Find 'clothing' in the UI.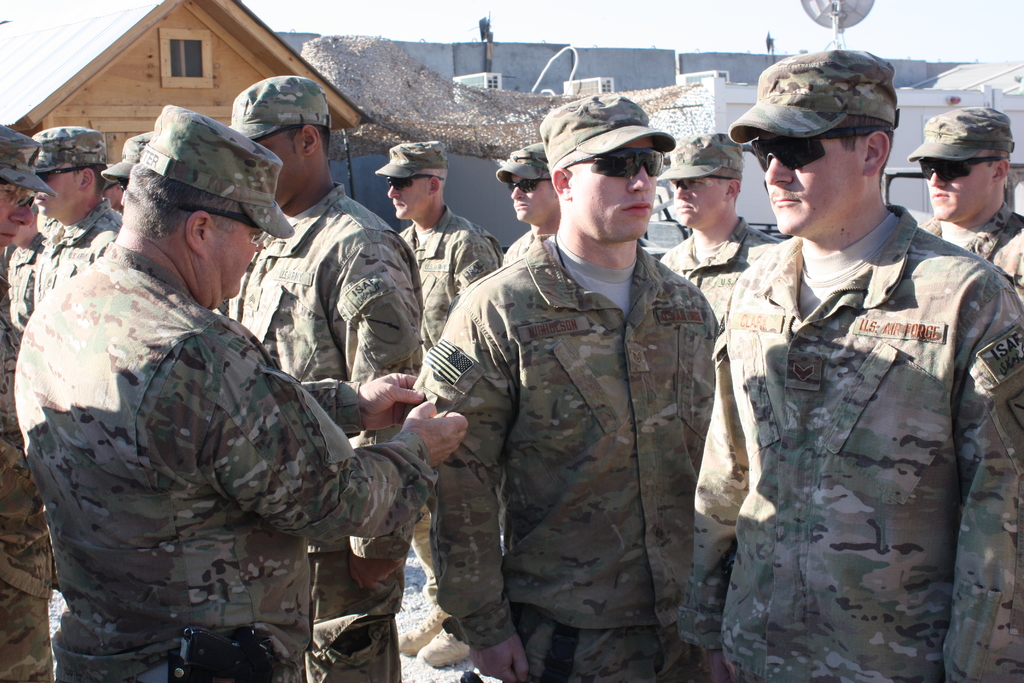
UI element at 396, 202, 516, 588.
